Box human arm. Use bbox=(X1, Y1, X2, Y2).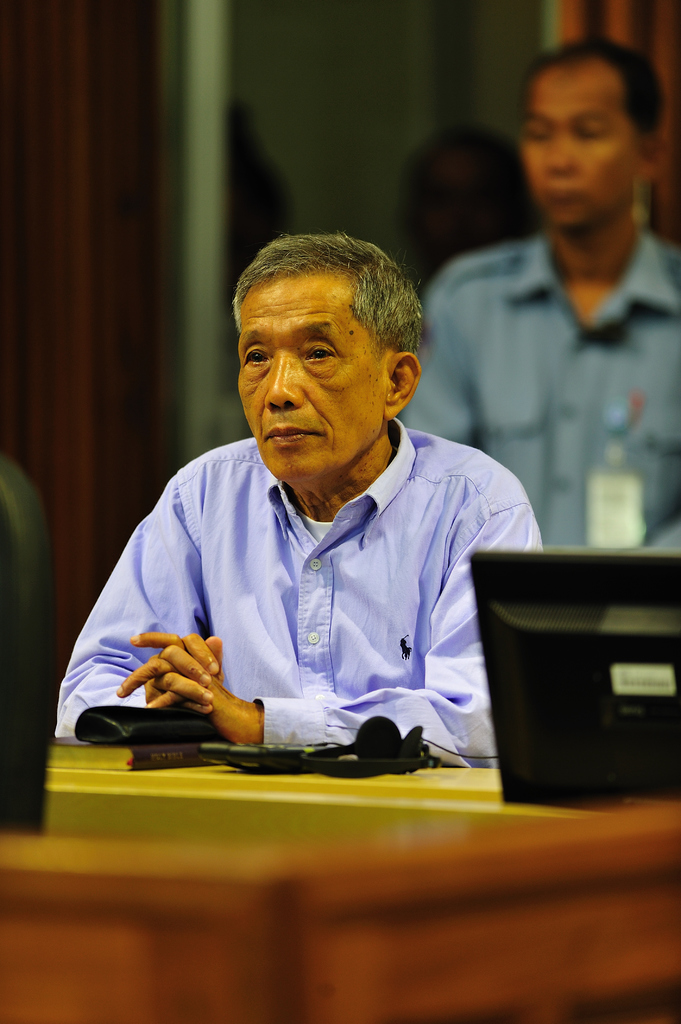
bbox=(385, 278, 476, 449).
